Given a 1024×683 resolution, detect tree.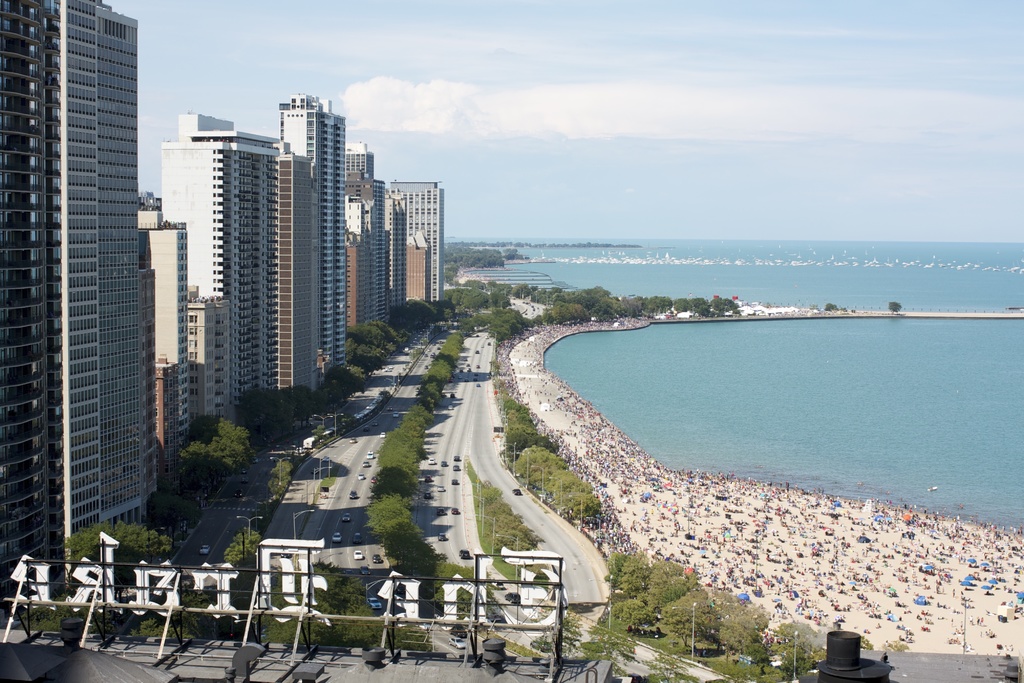
BBox(223, 525, 271, 584).
